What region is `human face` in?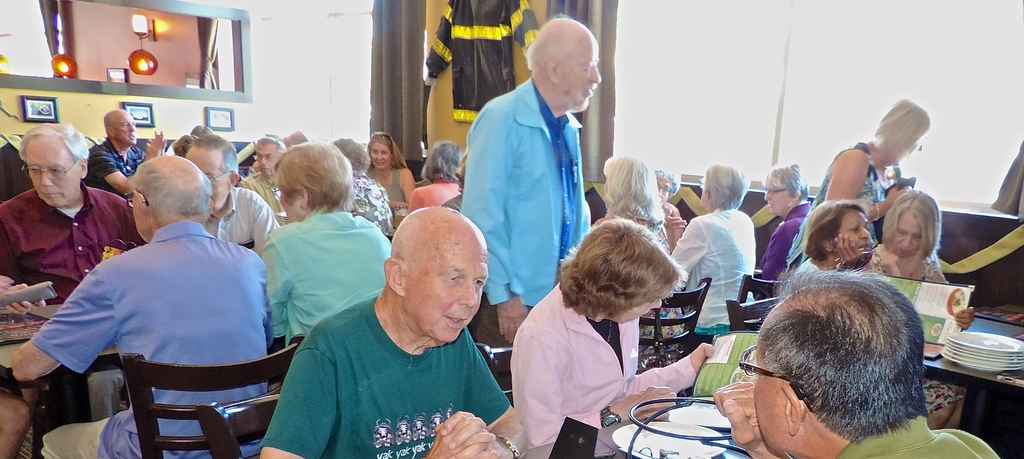
l=115, t=117, r=138, b=145.
